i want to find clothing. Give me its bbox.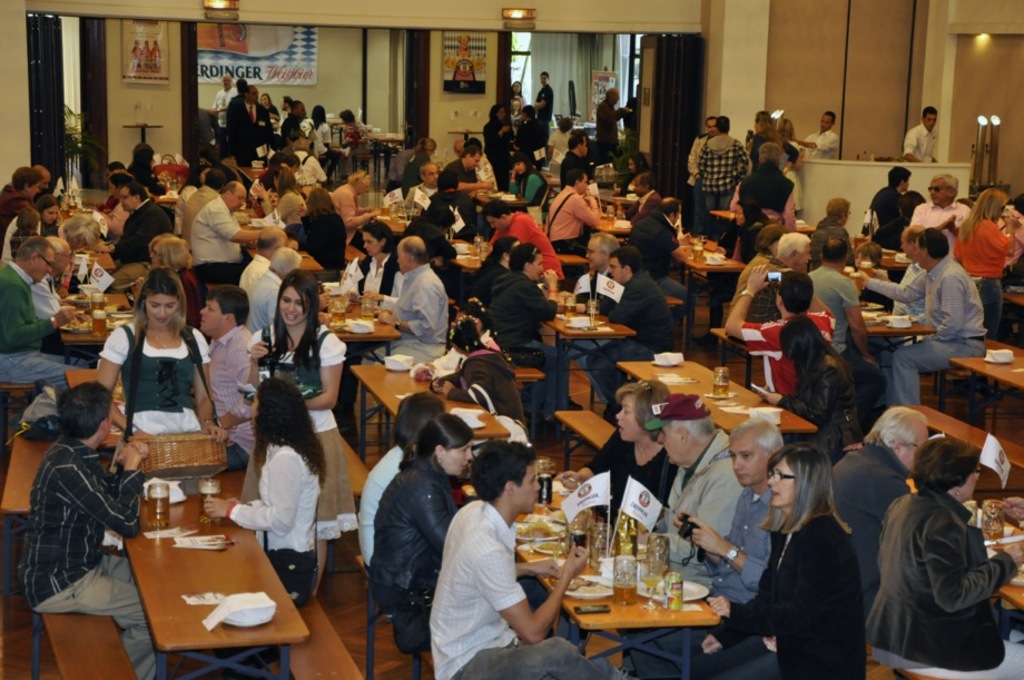
(x1=805, y1=223, x2=854, y2=265).
